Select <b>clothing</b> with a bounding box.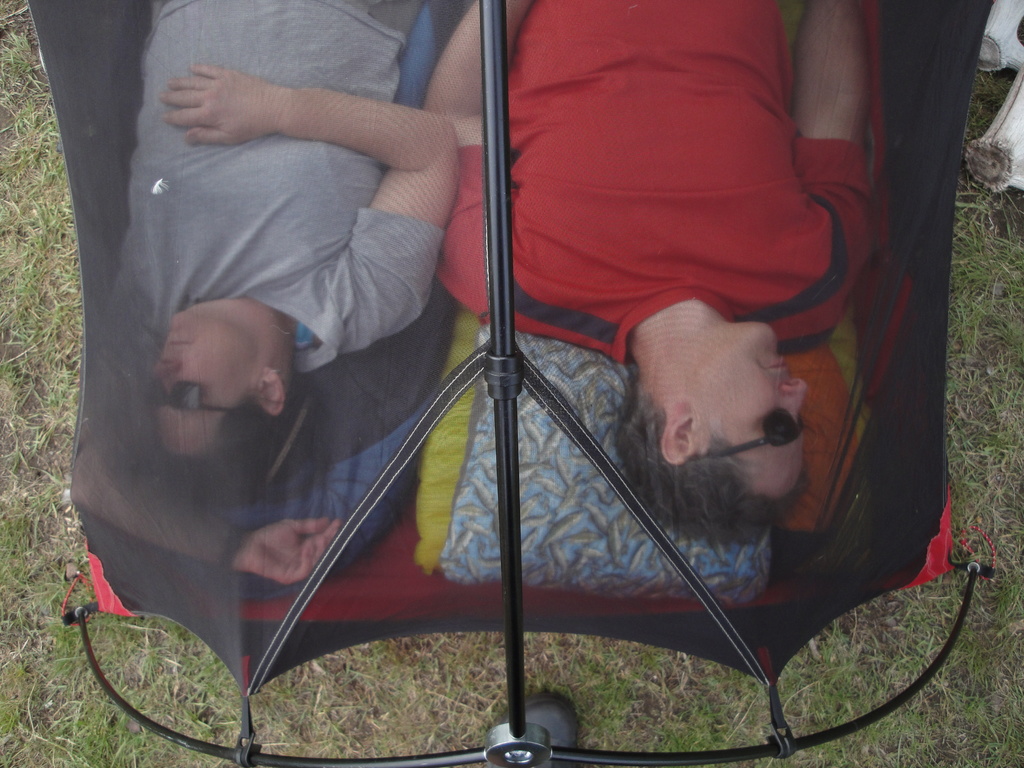
[111, 0, 442, 373].
